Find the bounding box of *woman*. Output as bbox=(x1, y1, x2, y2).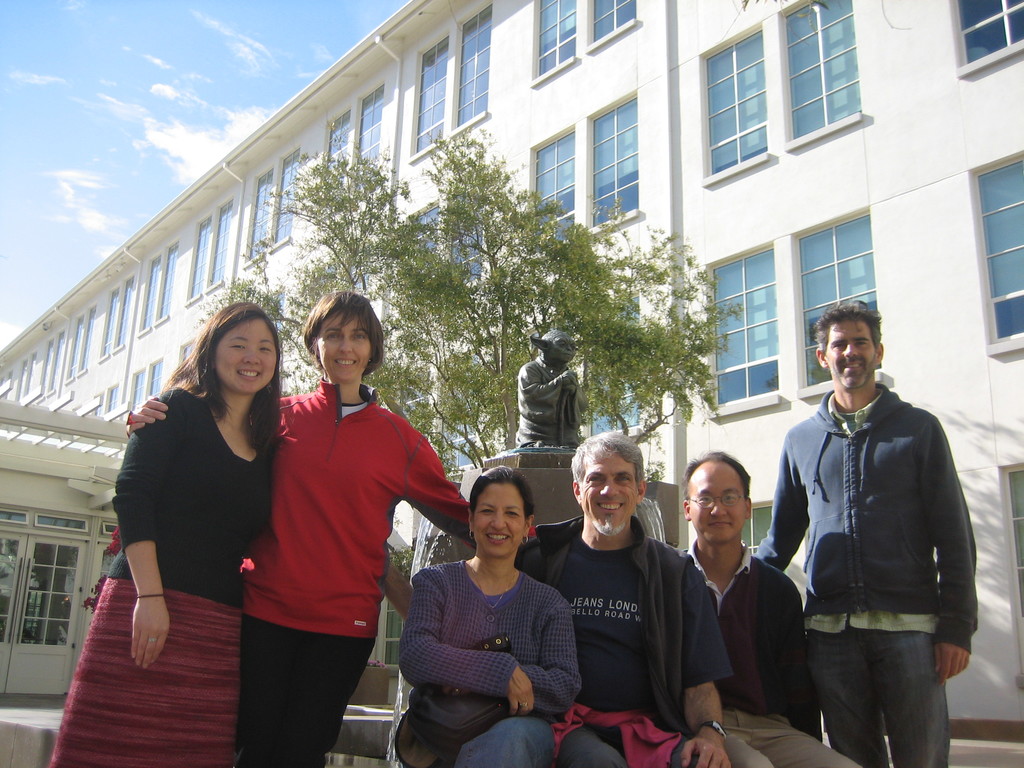
bbox=(125, 282, 488, 767).
